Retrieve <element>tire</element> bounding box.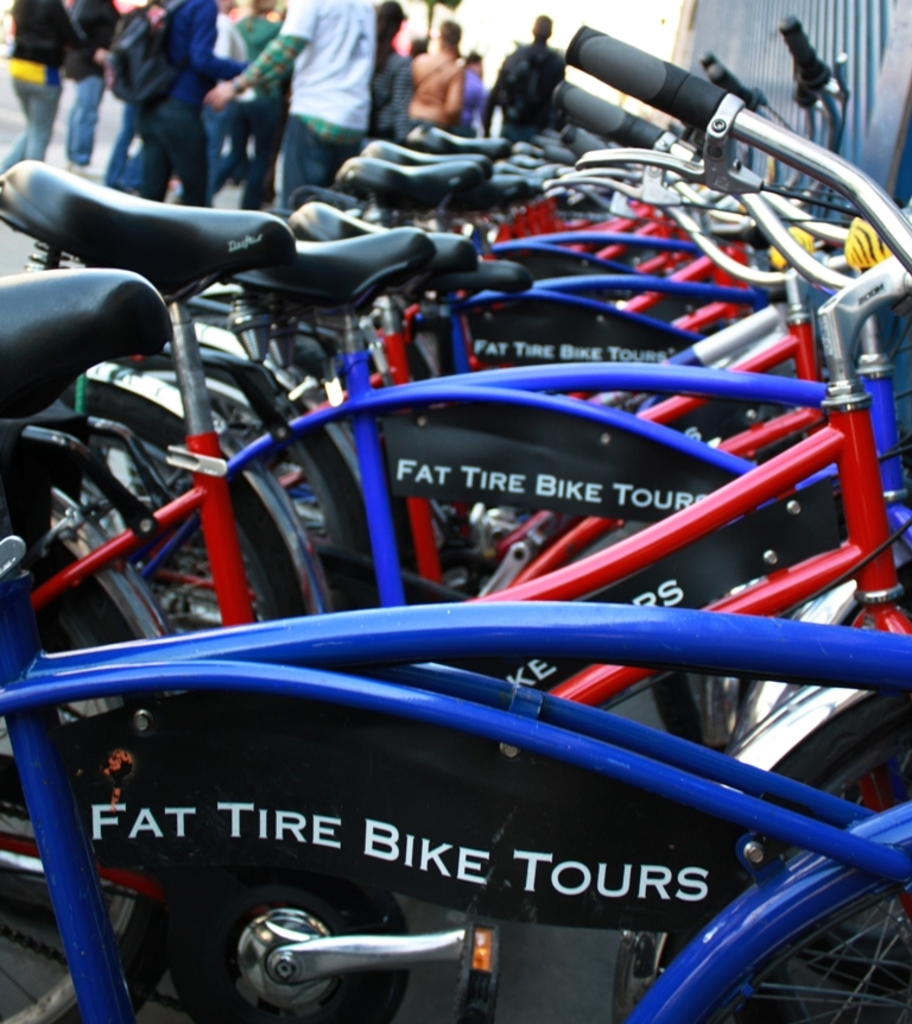
Bounding box: x1=159, y1=481, x2=303, y2=640.
